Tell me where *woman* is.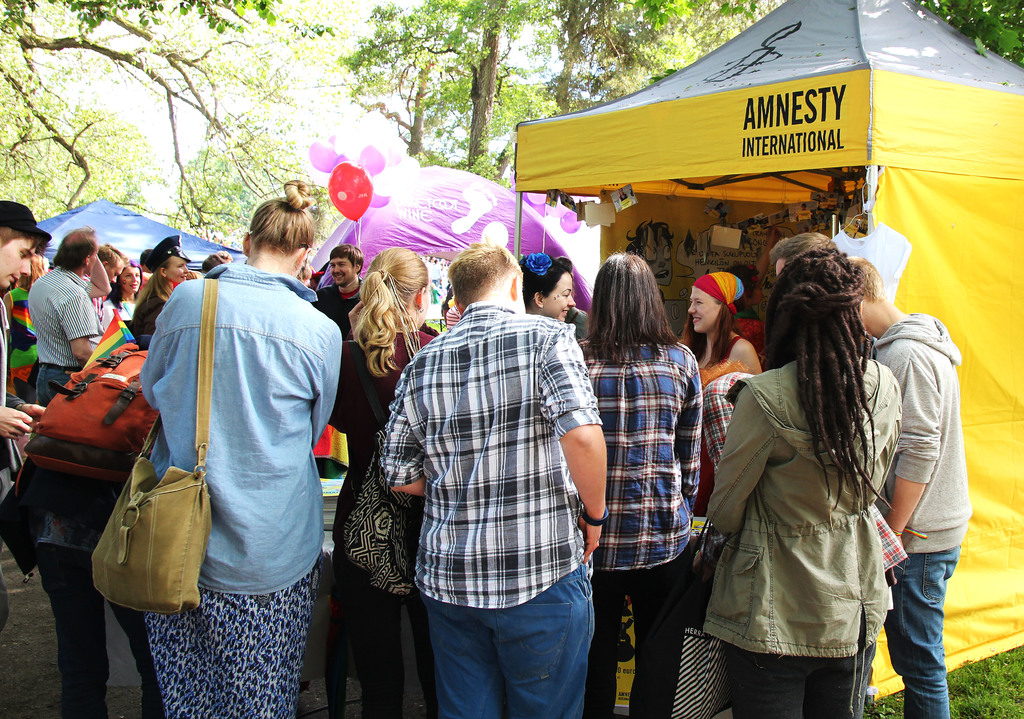
*woman* is at BBox(139, 179, 344, 718).
